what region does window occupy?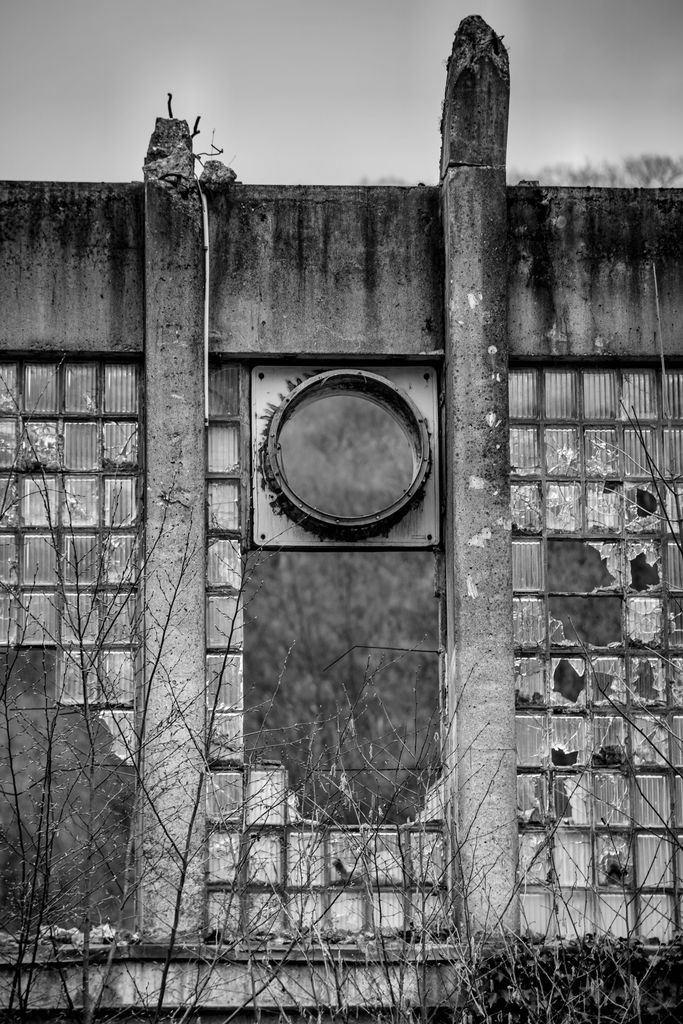
left=511, top=359, right=682, bottom=952.
